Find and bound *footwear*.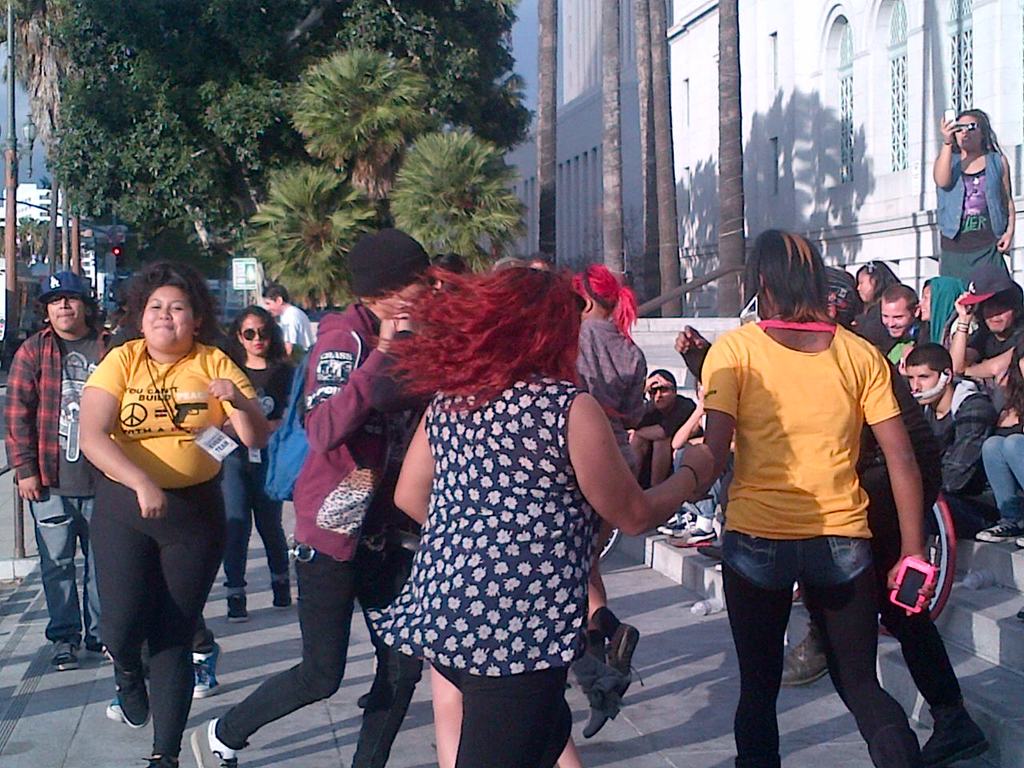
Bound: [x1=88, y1=642, x2=118, y2=662].
